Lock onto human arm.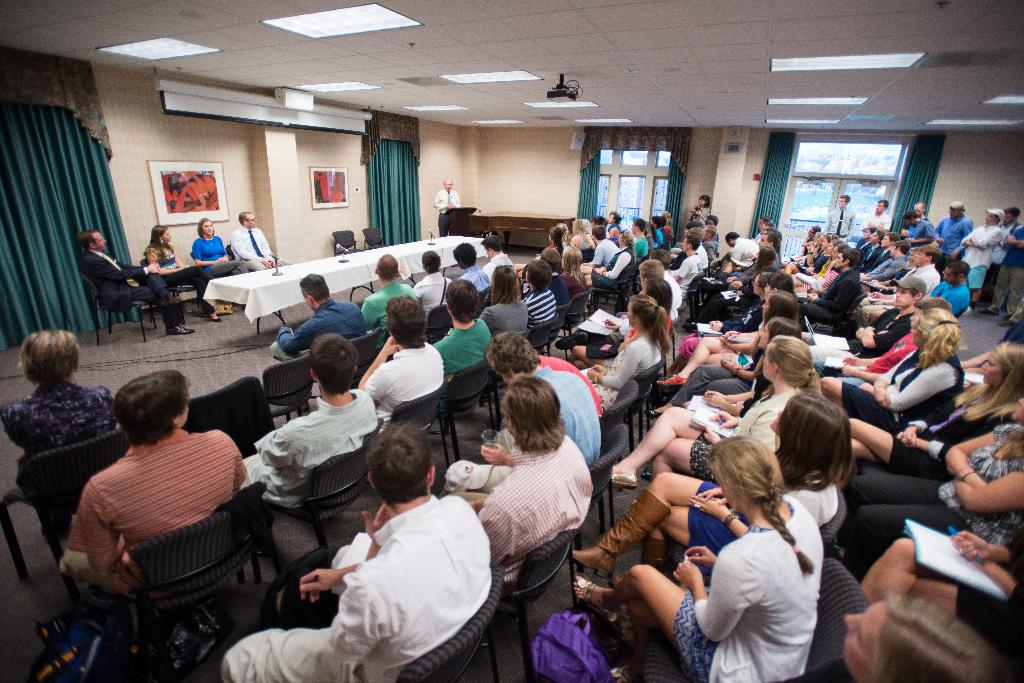
Locked: locate(63, 483, 122, 579).
